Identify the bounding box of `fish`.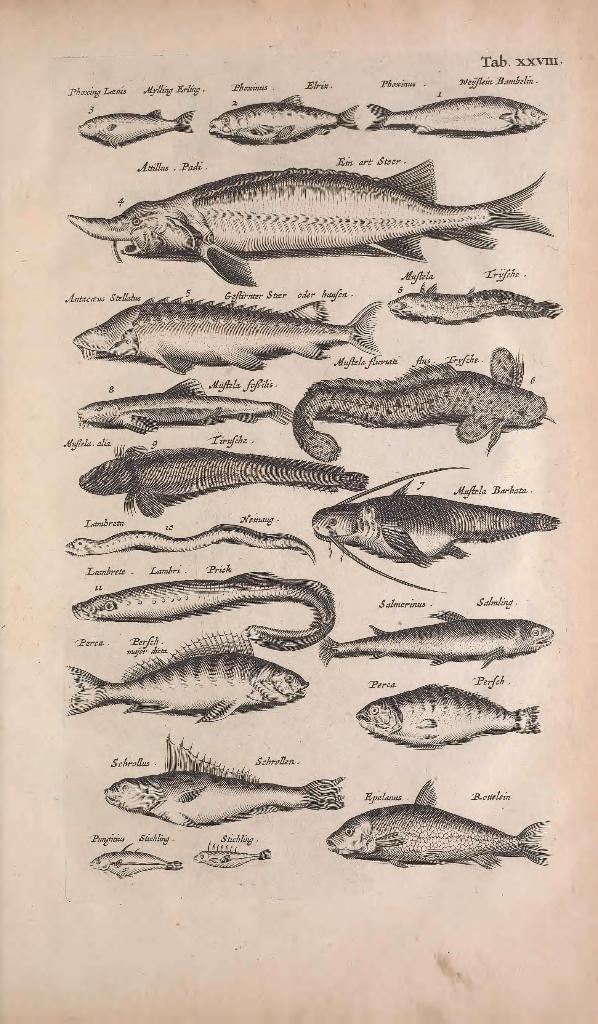
x1=304, y1=457, x2=563, y2=597.
